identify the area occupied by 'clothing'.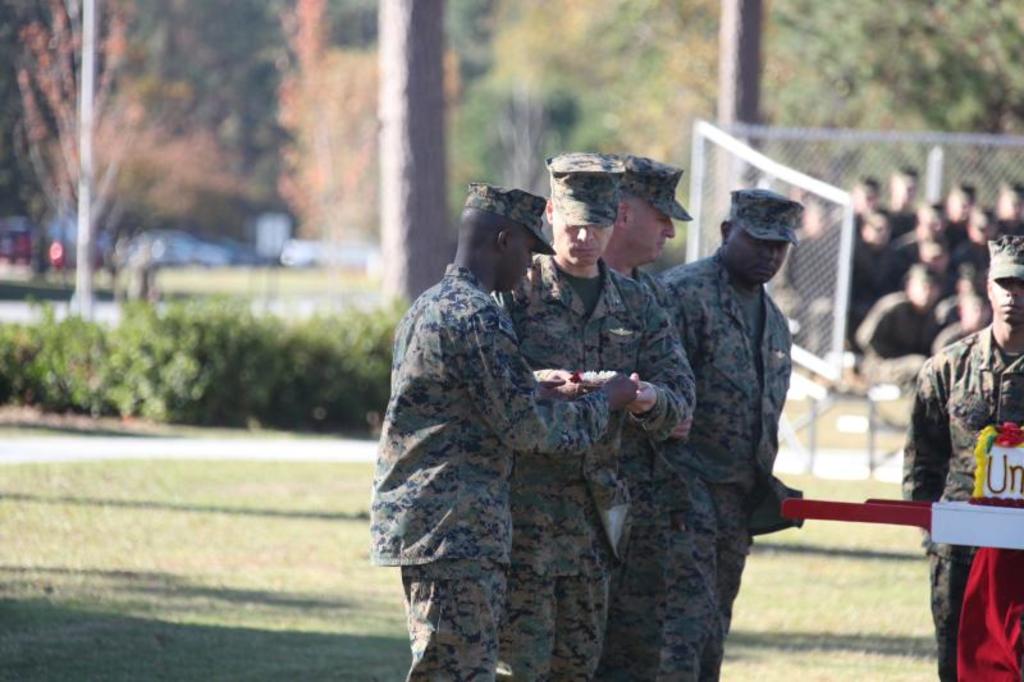
Area: {"x1": 502, "y1": 244, "x2": 696, "y2": 681}.
